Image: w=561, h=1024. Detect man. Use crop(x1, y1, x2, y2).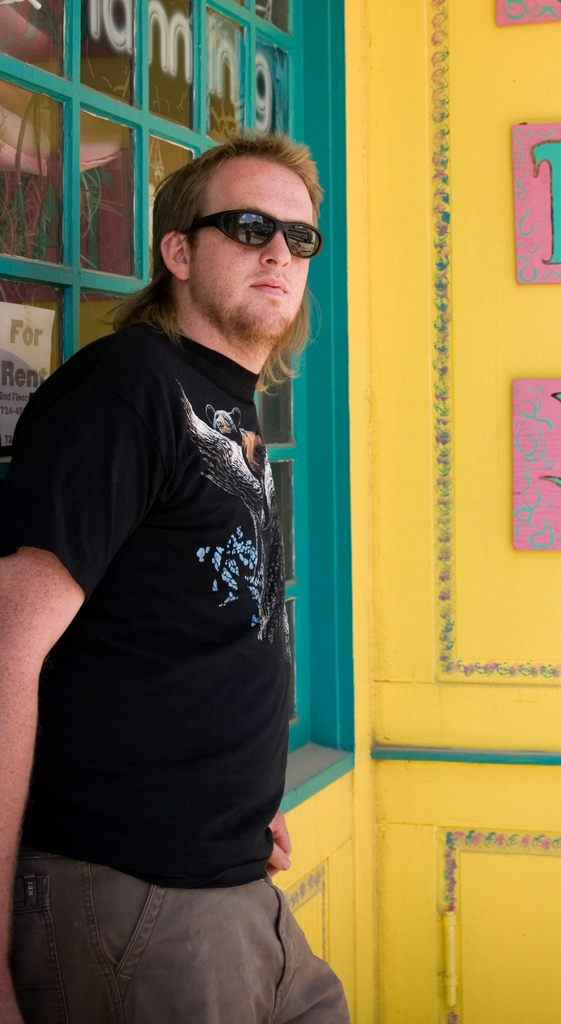
crop(21, 117, 355, 1012).
